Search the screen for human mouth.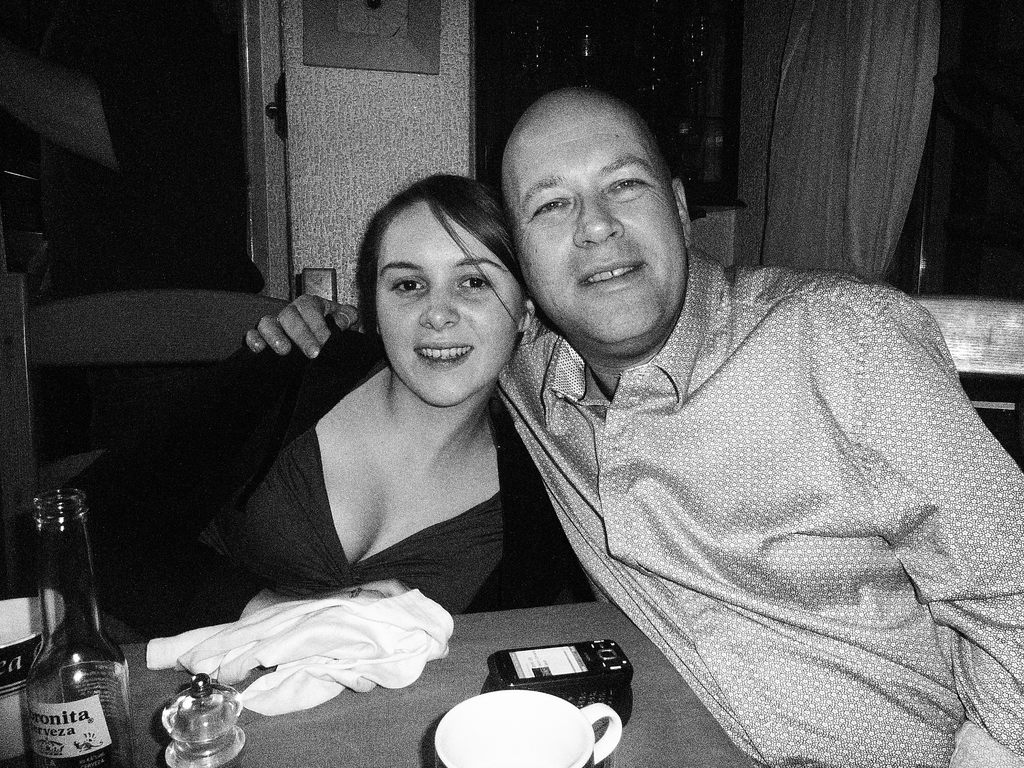
Found at 571:258:646:292.
